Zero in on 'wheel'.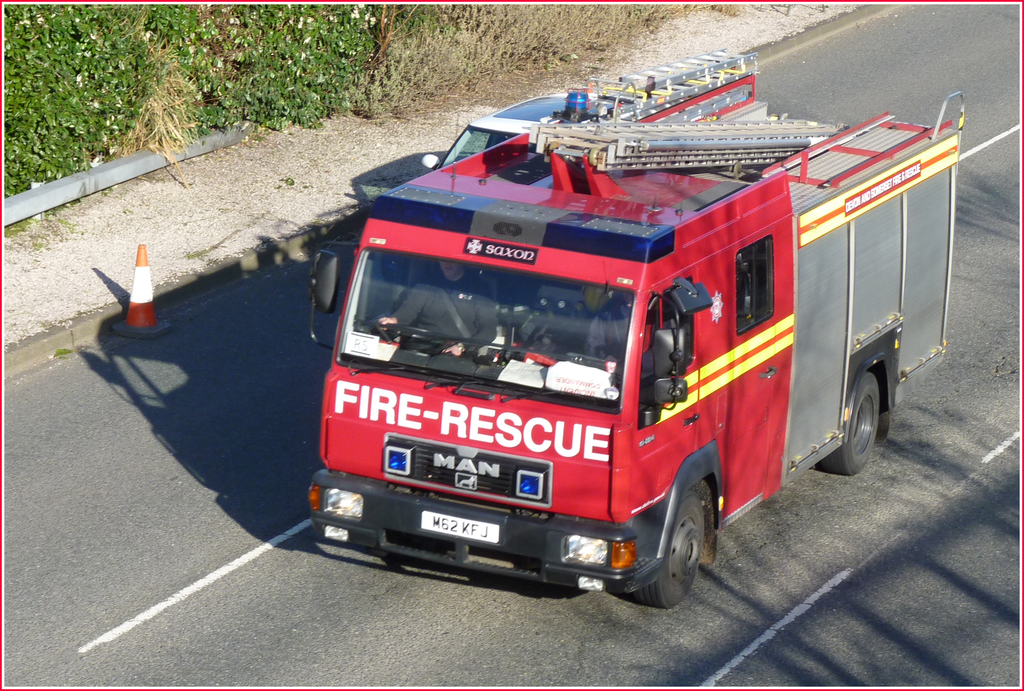
Zeroed in: {"left": 819, "top": 369, "right": 882, "bottom": 477}.
